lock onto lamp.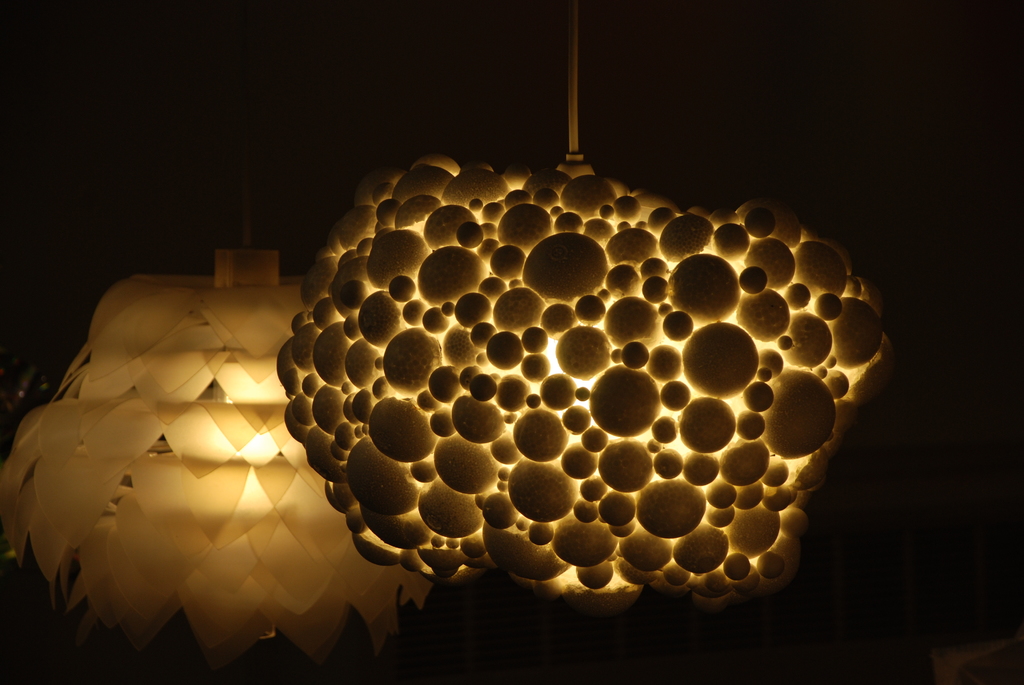
Locked: <bbox>0, 231, 448, 684</bbox>.
